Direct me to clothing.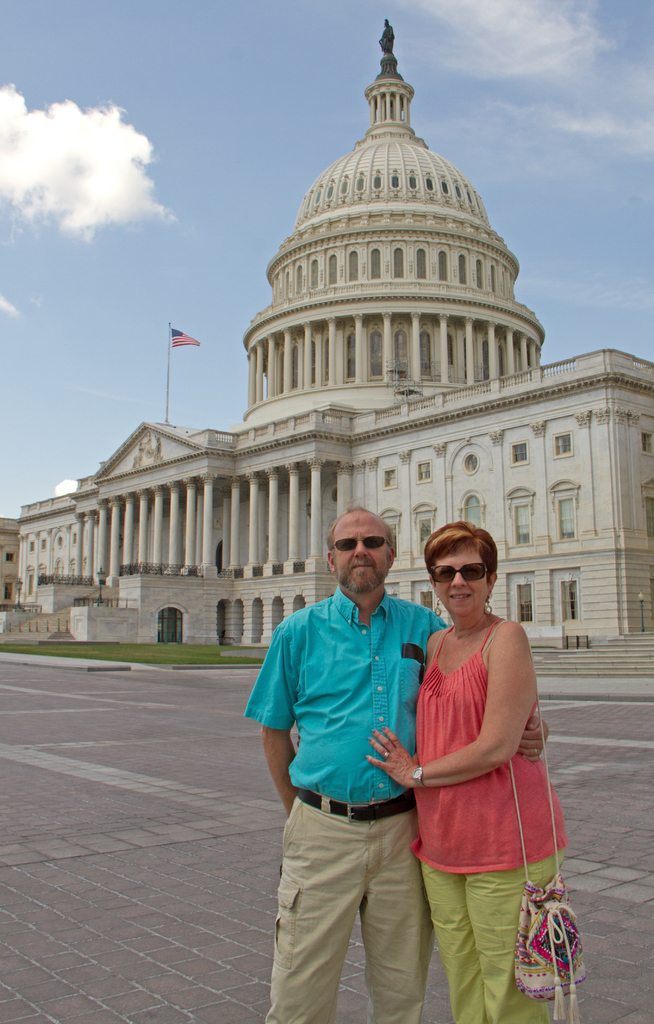
Direction: region(245, 584, 450, 1023).
